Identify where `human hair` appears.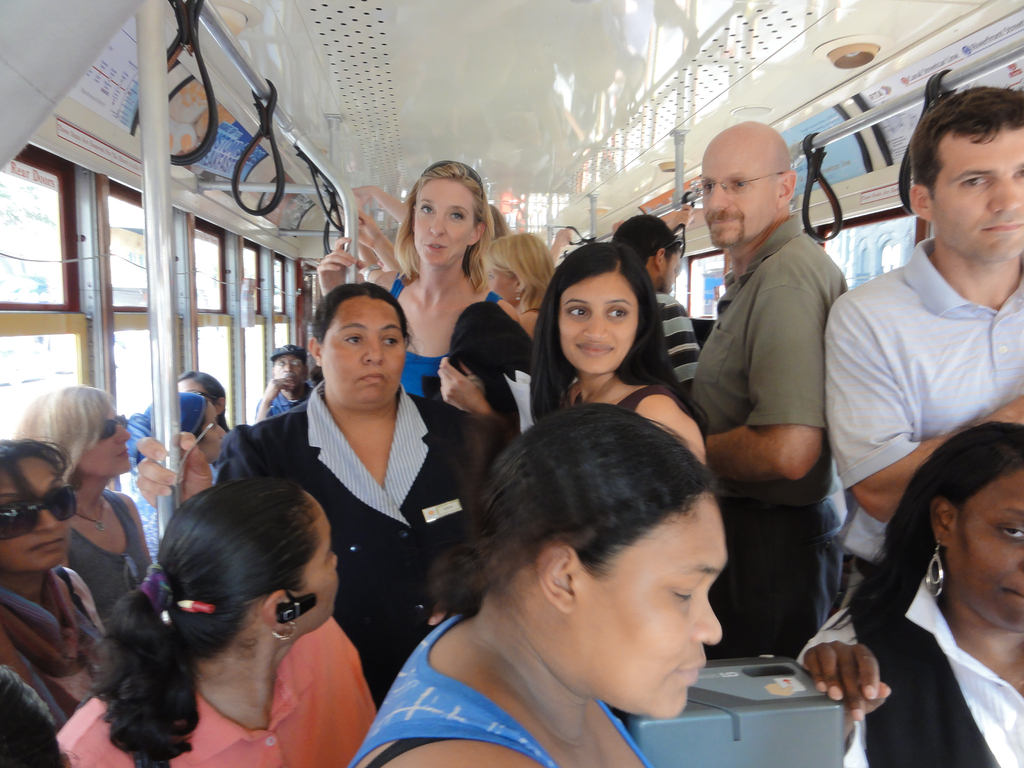
Appears at BBox(0, 441, 69, 502).
